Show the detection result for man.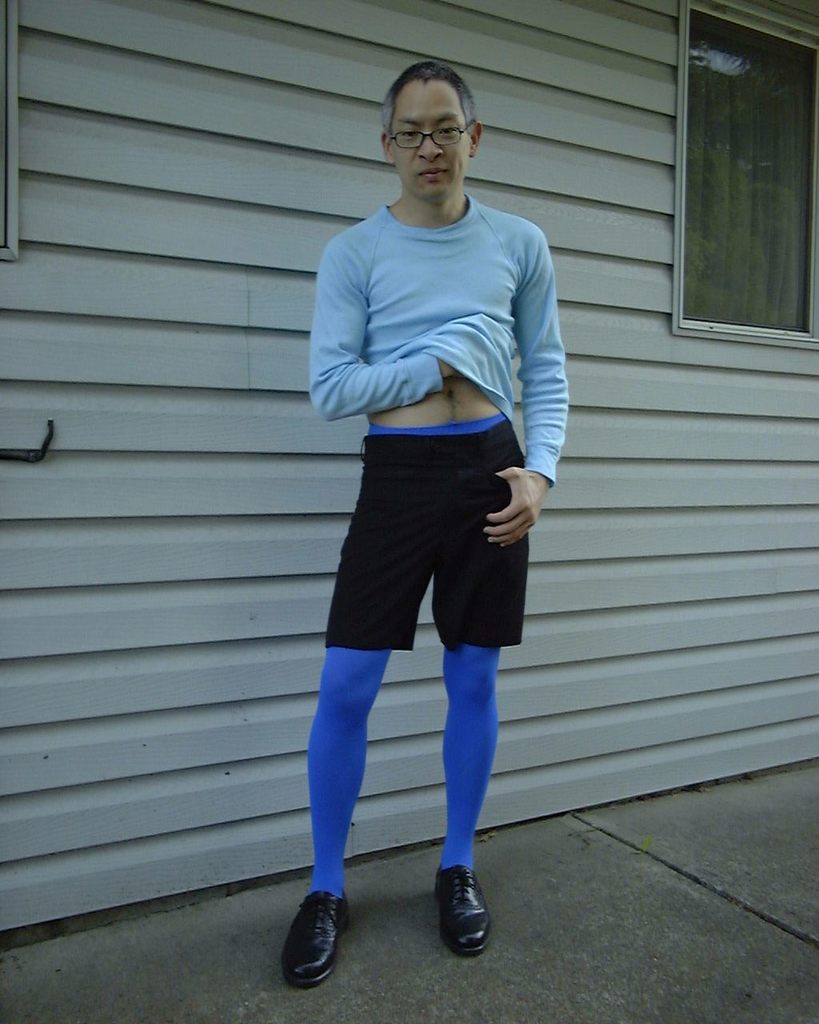
l=298, t=63, r=565, b=999.
